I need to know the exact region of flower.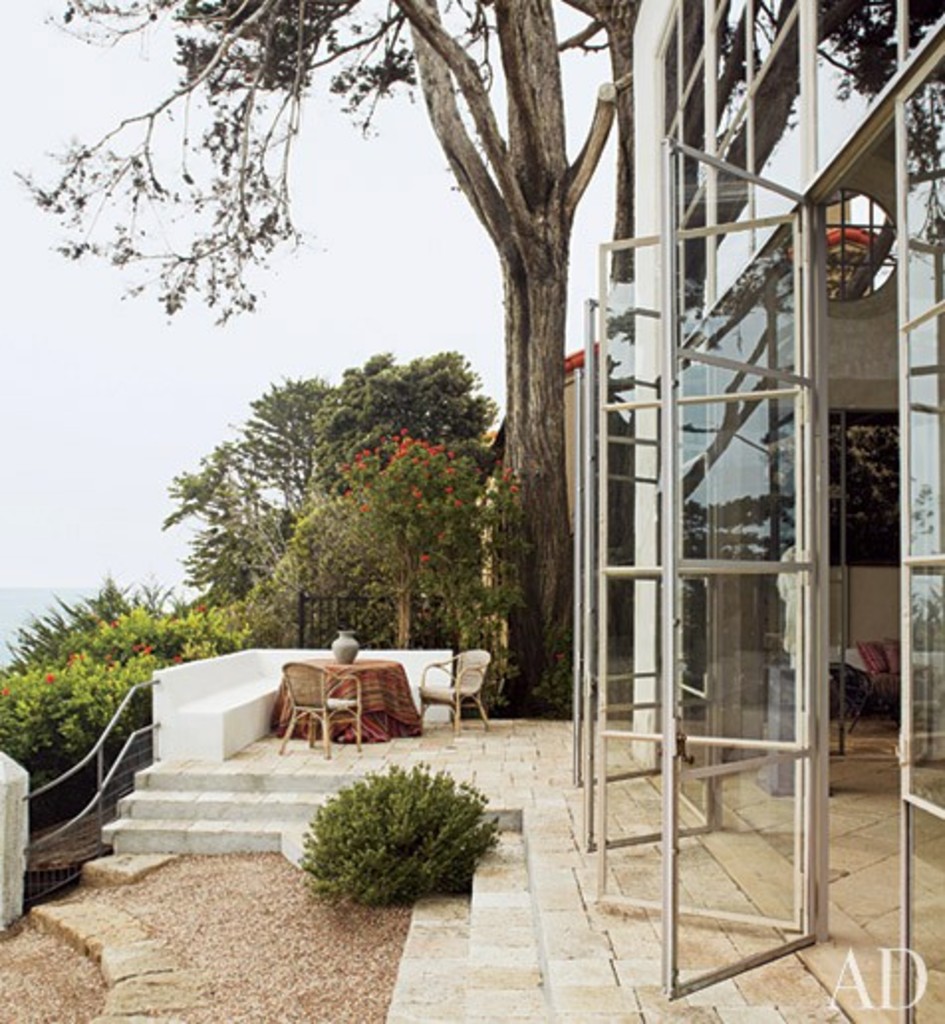
Region: detection(173, 653, 189, 663).
